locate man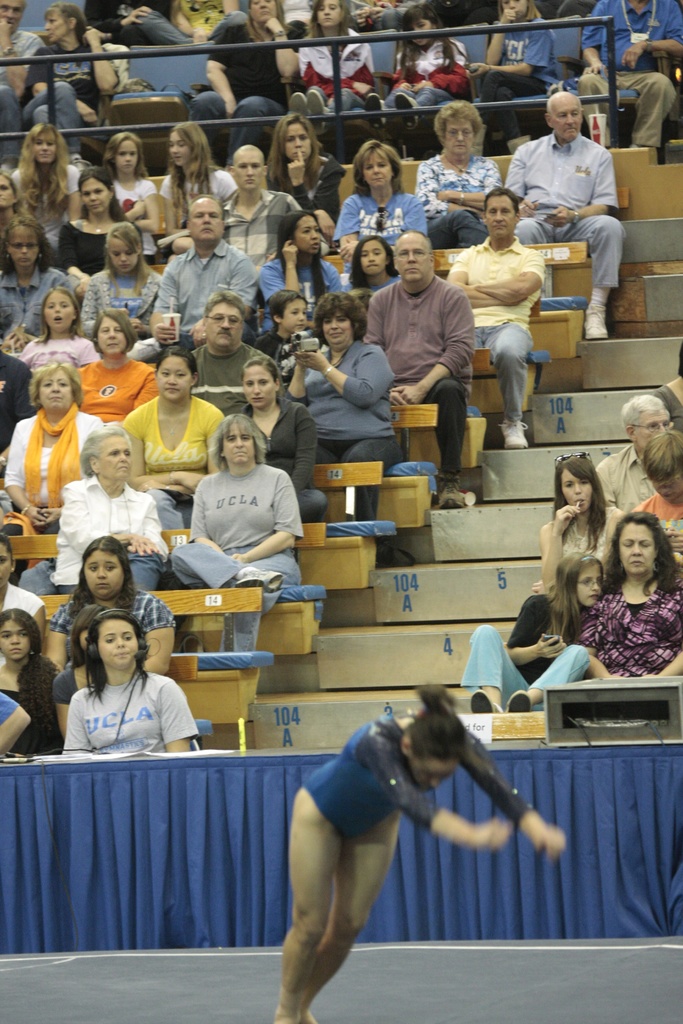
(left=215, top=146, right=306, bottom=266)
